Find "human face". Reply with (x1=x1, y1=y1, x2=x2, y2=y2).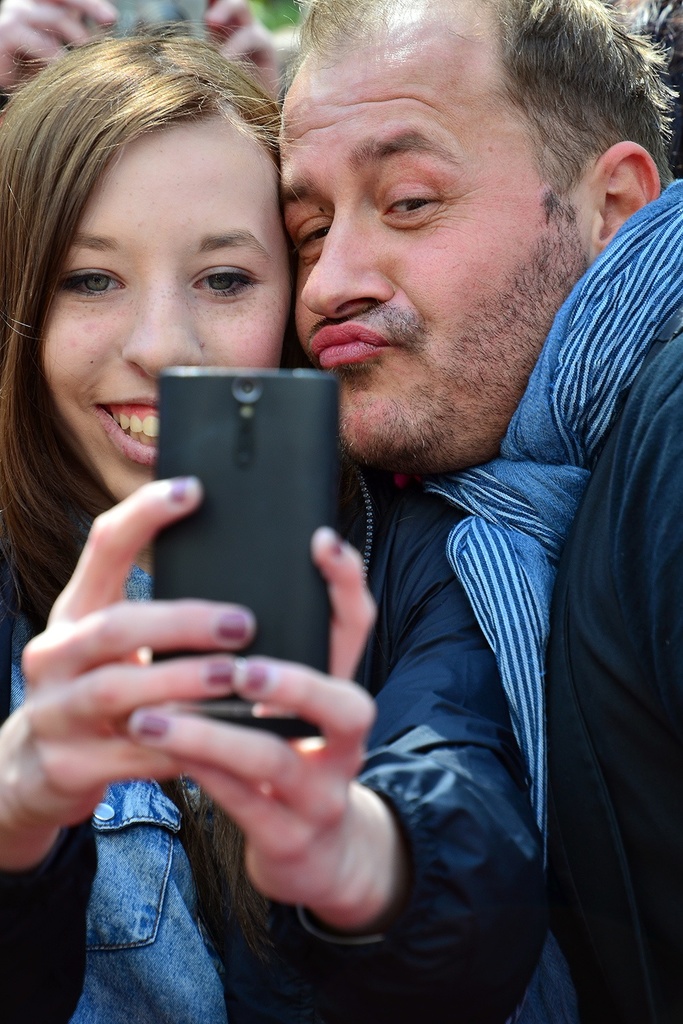
(x1=44, y1=116, x2=294, y2=500).
